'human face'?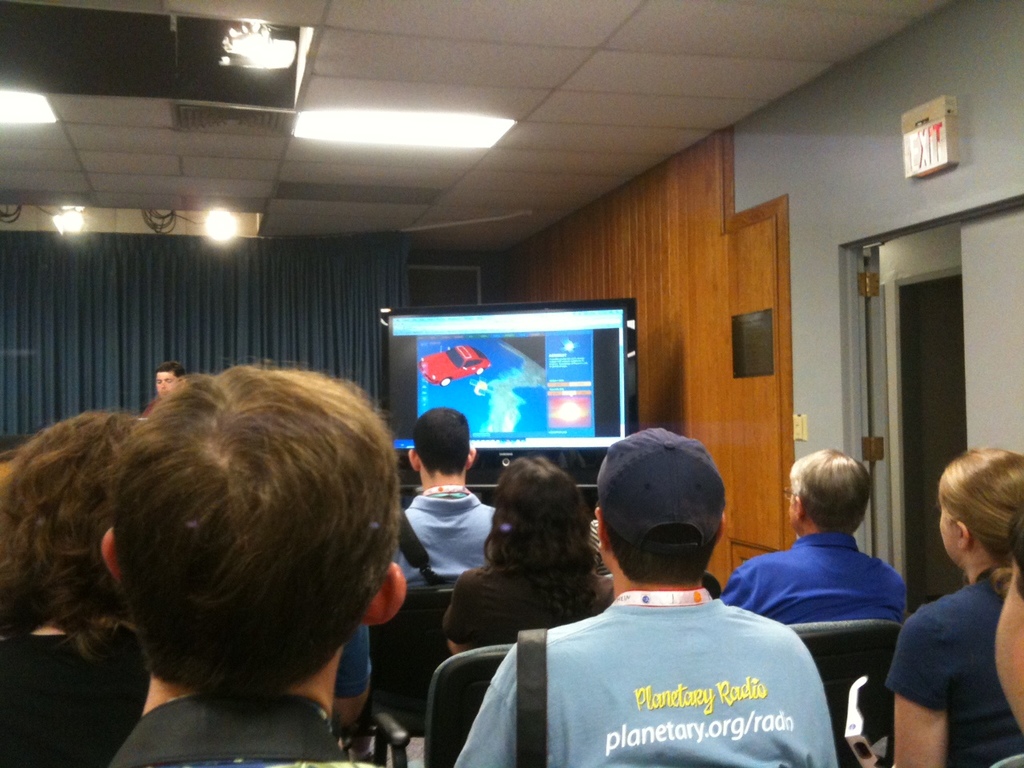
x1=154 y1=366 x2=176 y2=399
